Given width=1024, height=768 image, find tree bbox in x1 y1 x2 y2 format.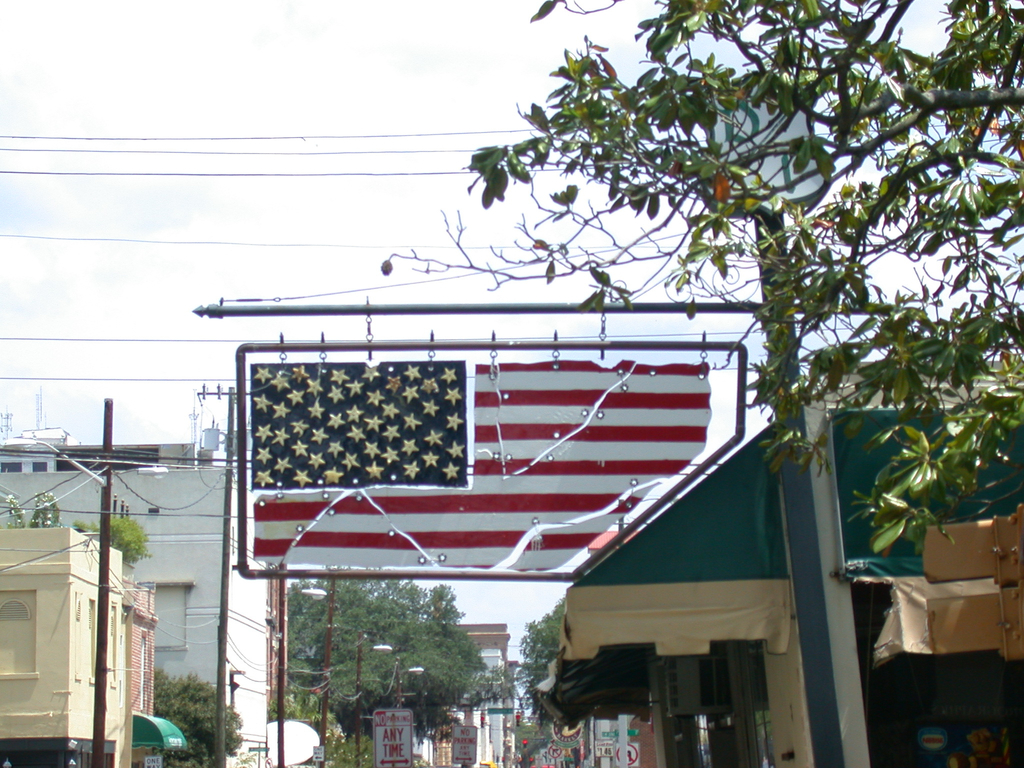
497 596 591 737.
